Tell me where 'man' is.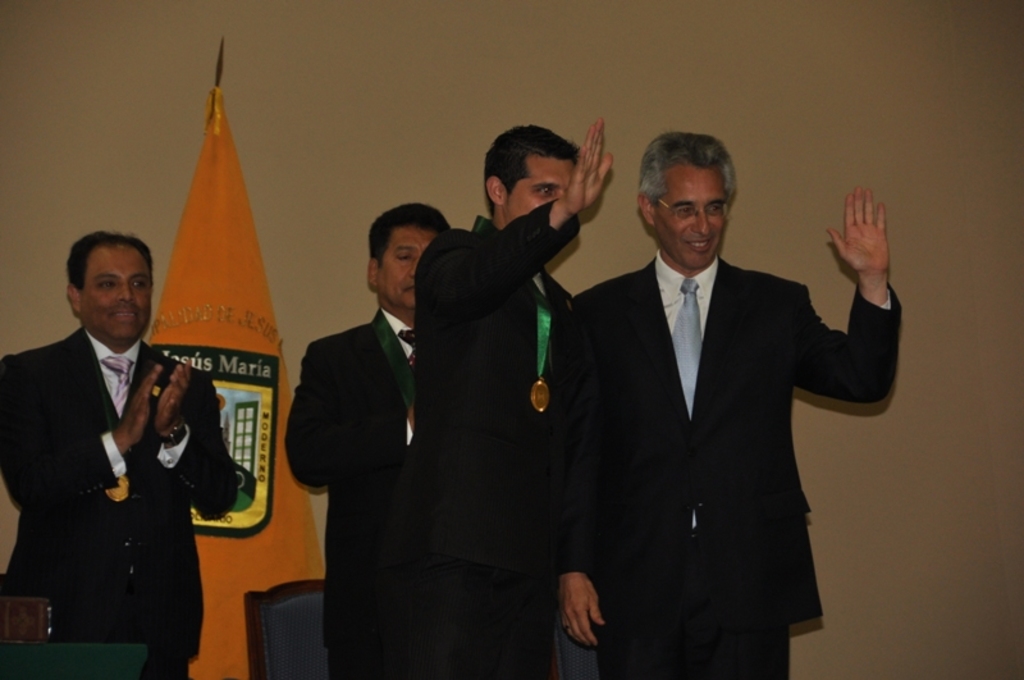
'man' is at rect(413, 120, 617, 679).
